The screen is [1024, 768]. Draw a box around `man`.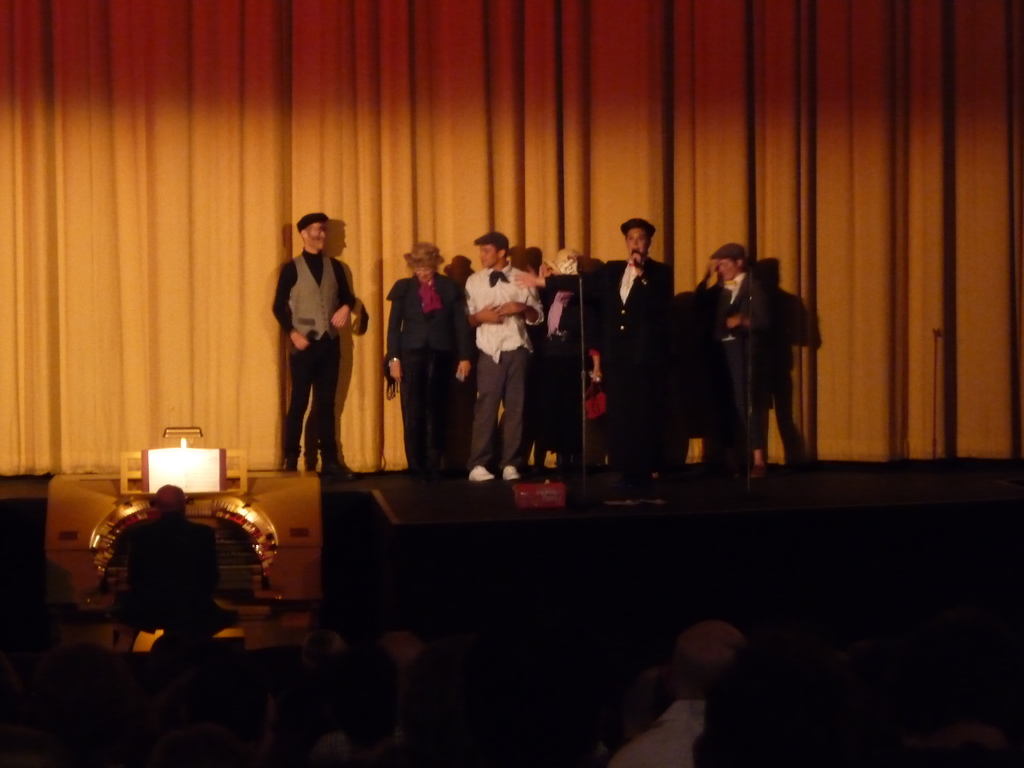
rect(261, 207, 353, 479).
